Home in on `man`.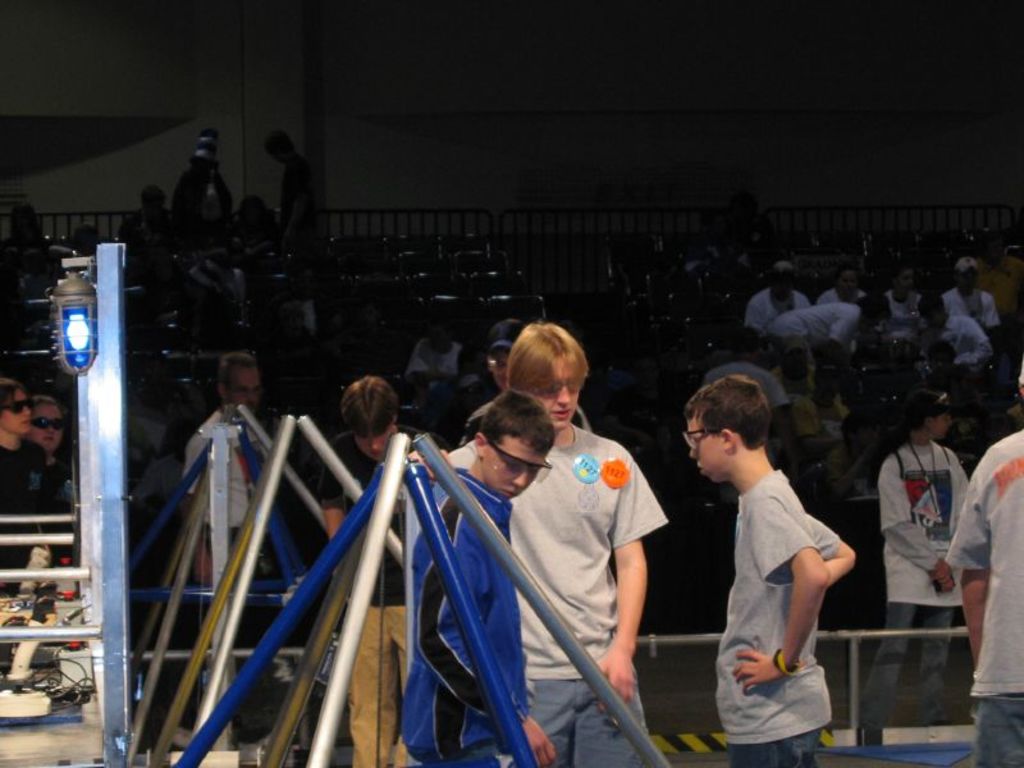
Homed in at rect(856, 387, 978, 748).
